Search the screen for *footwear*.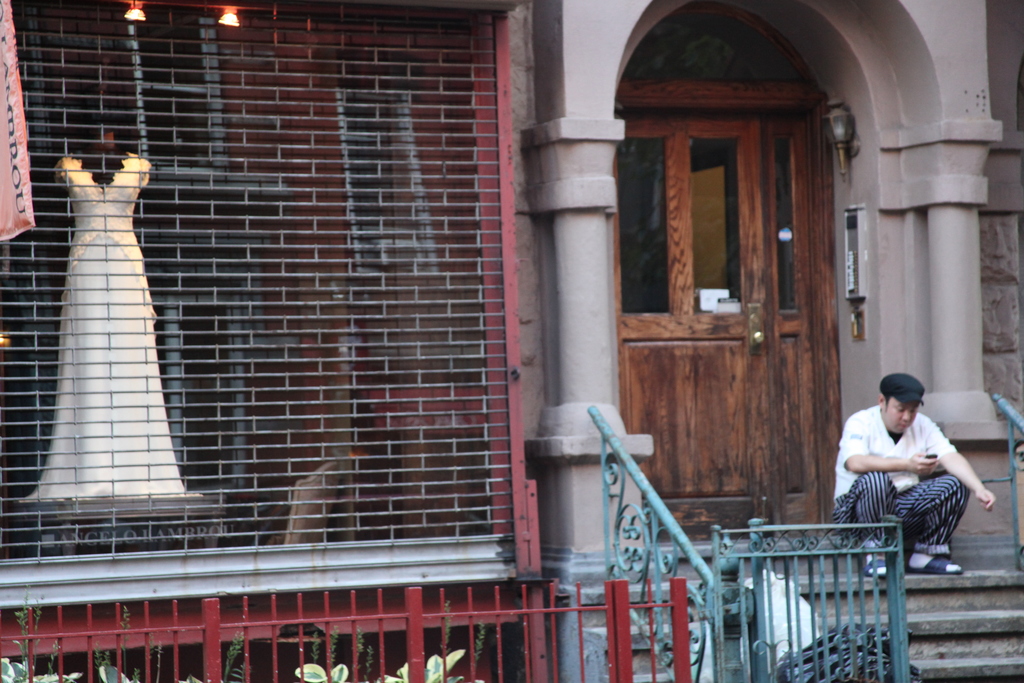
Found at <bbox>861, 541, 897, 577</bbox>.
